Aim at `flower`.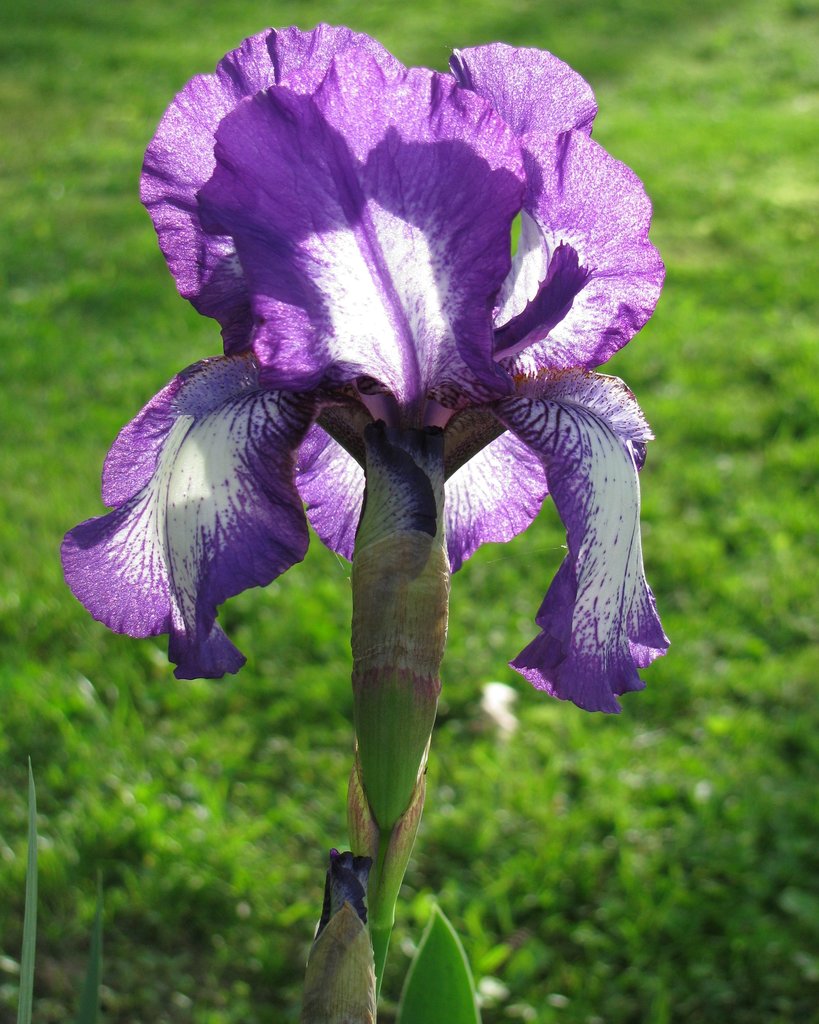
Aimed at <region>124, 18, 626, 856</region>.
